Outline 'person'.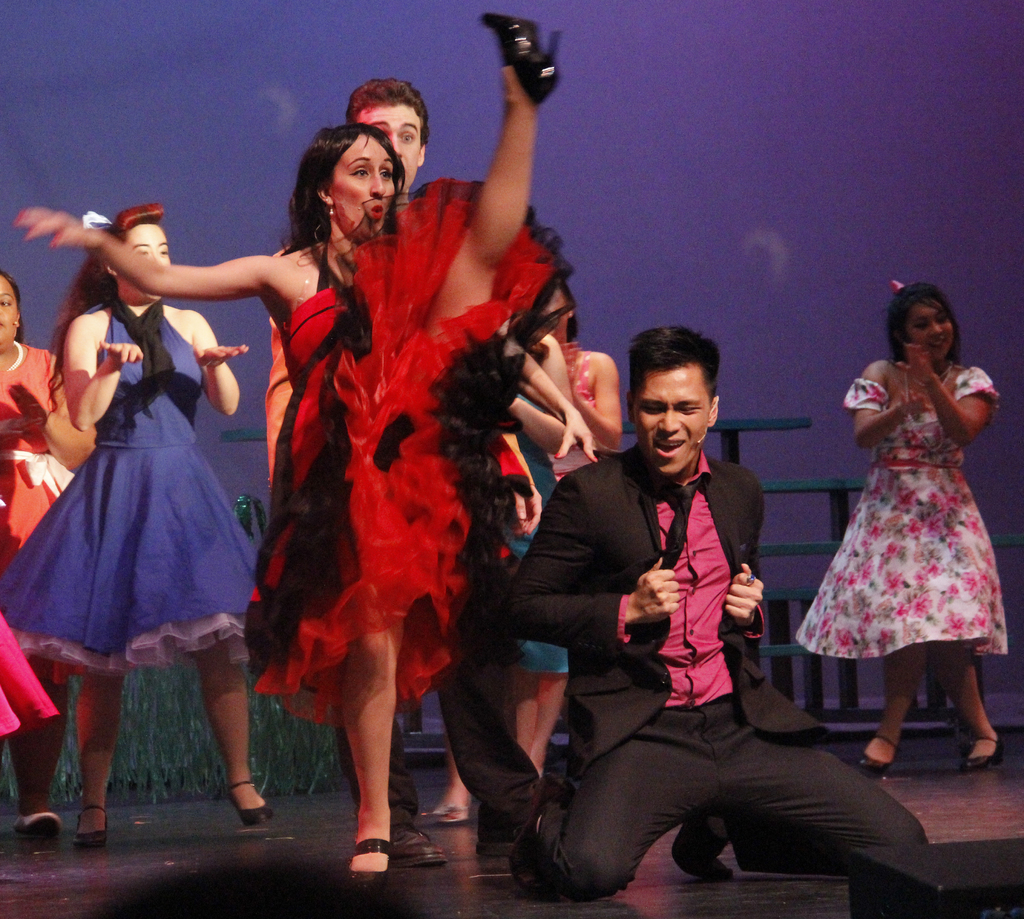
Outline: BBox(789, 282, 1006, 775).
